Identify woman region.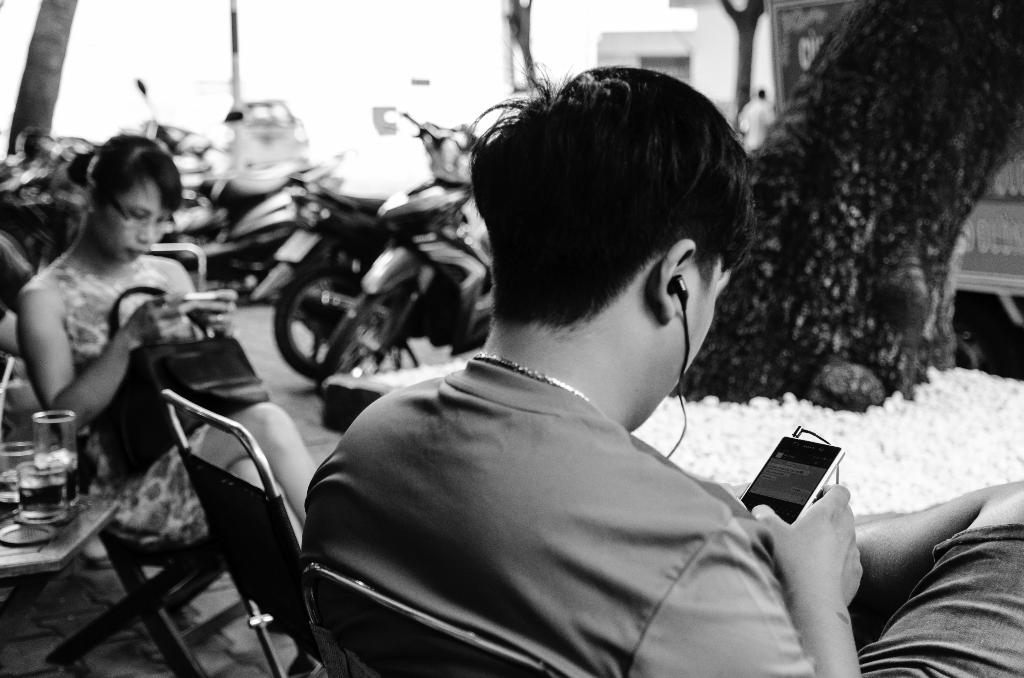
Region: left=10, top=117, right=327, bottom=554.
